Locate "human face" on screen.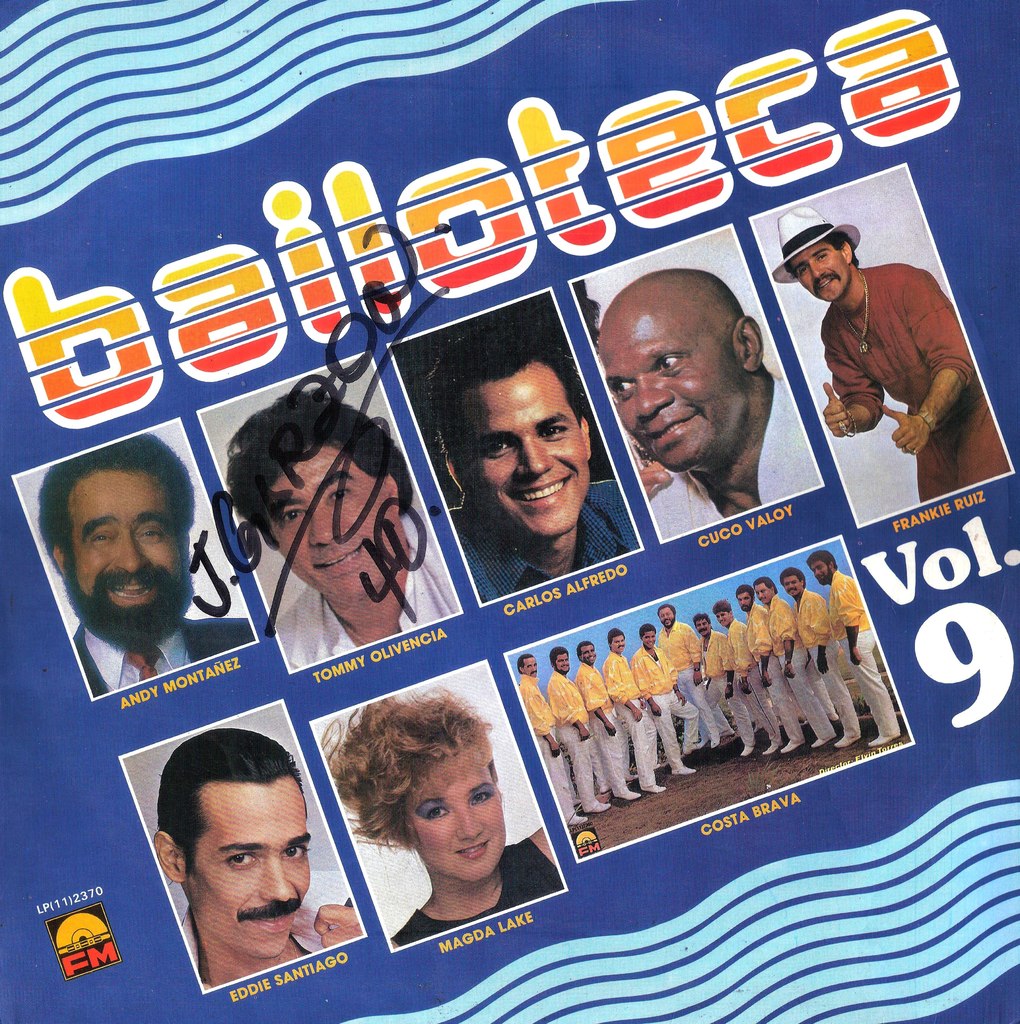
On screen at left=189, top=792, right=311, bottom=951.
